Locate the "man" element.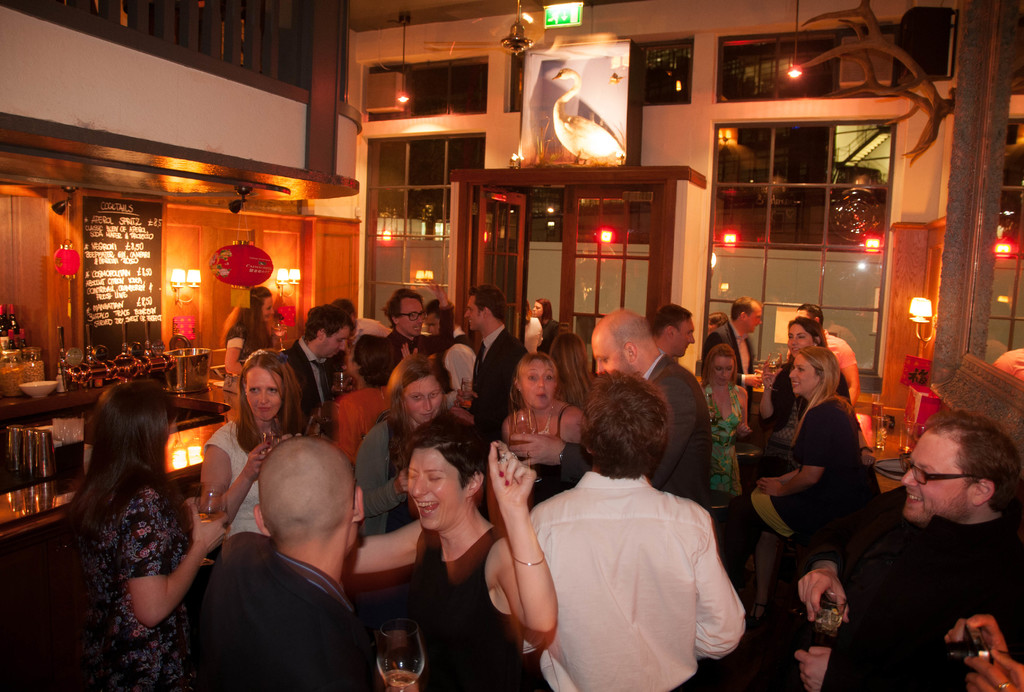
Element bbox: box=[706, 295, 765, 414].
